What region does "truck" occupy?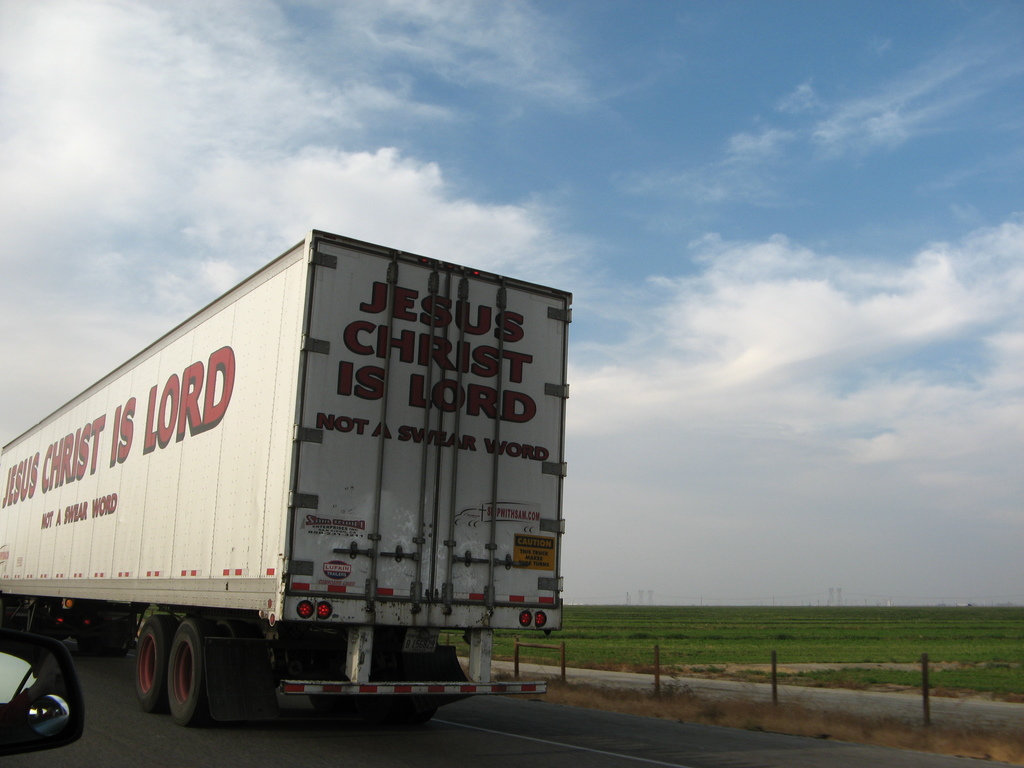
Rect(0, 214, 584, 739).
